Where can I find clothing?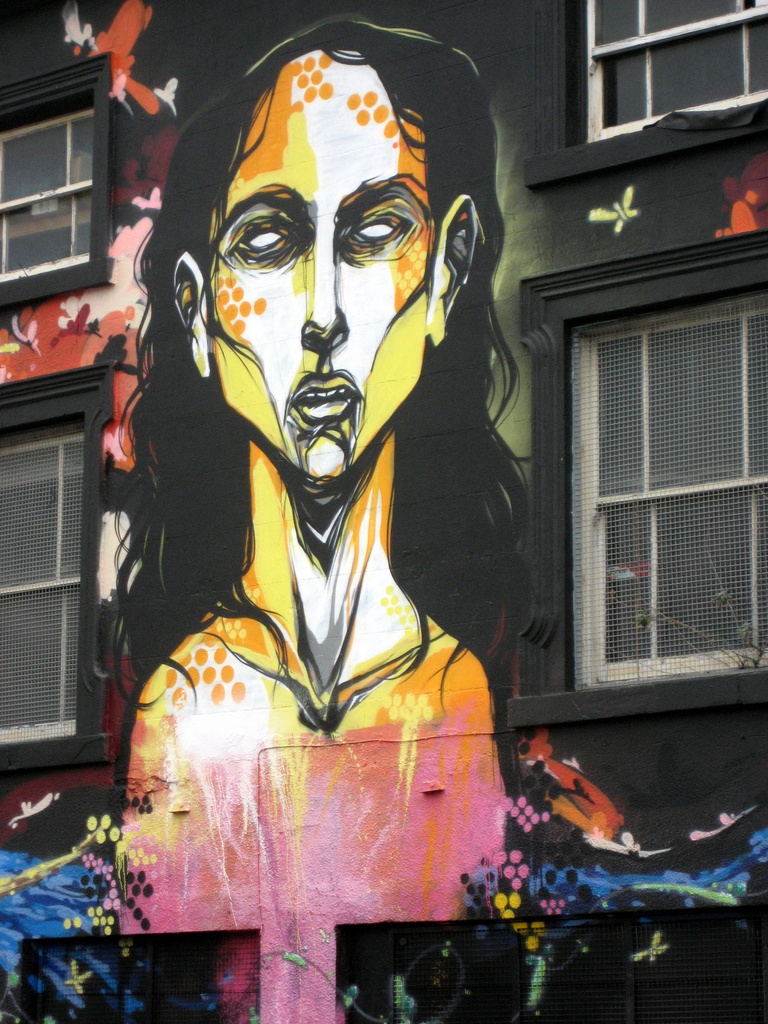
You can find it at BBox(102, 566, 538, 1023).
